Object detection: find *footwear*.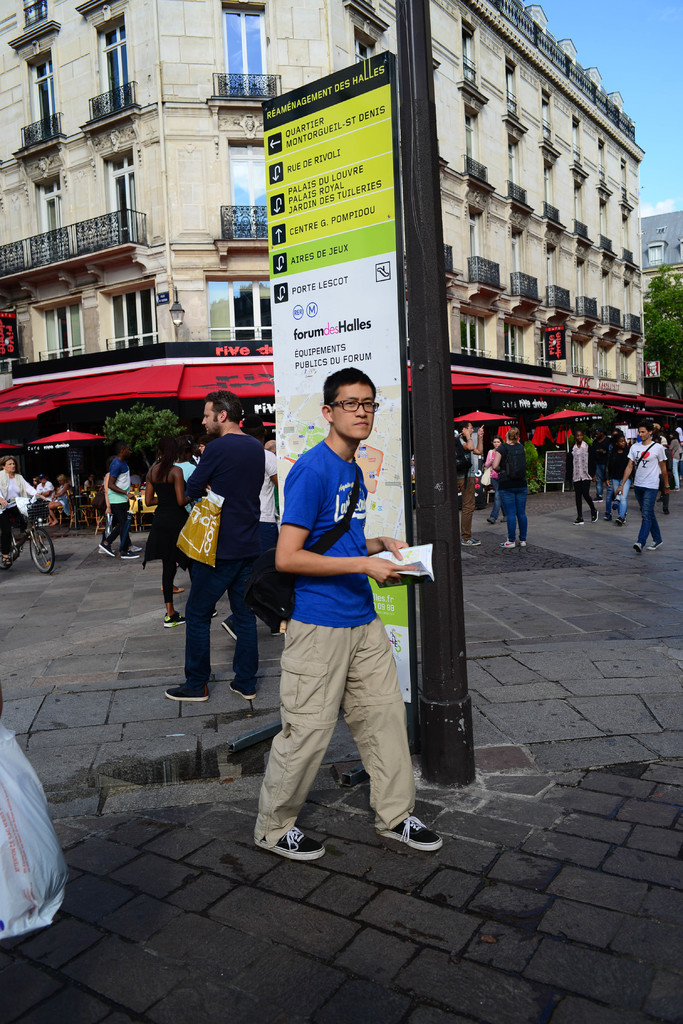
<region>212, 608, 218, 617</region>.
